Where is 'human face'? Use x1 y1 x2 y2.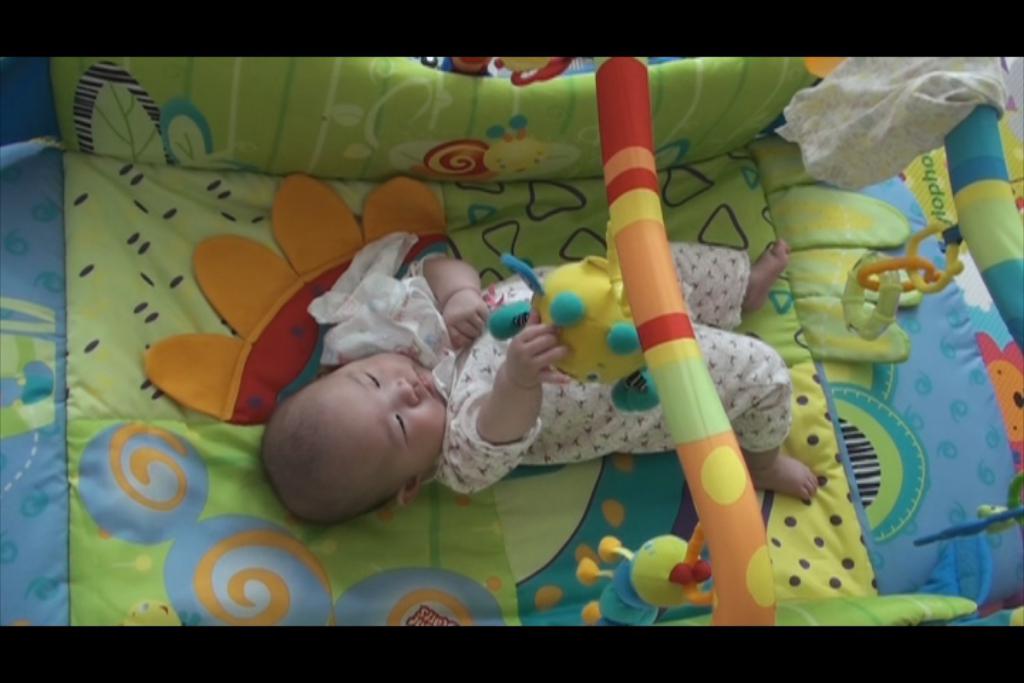
334 351 445 487.
